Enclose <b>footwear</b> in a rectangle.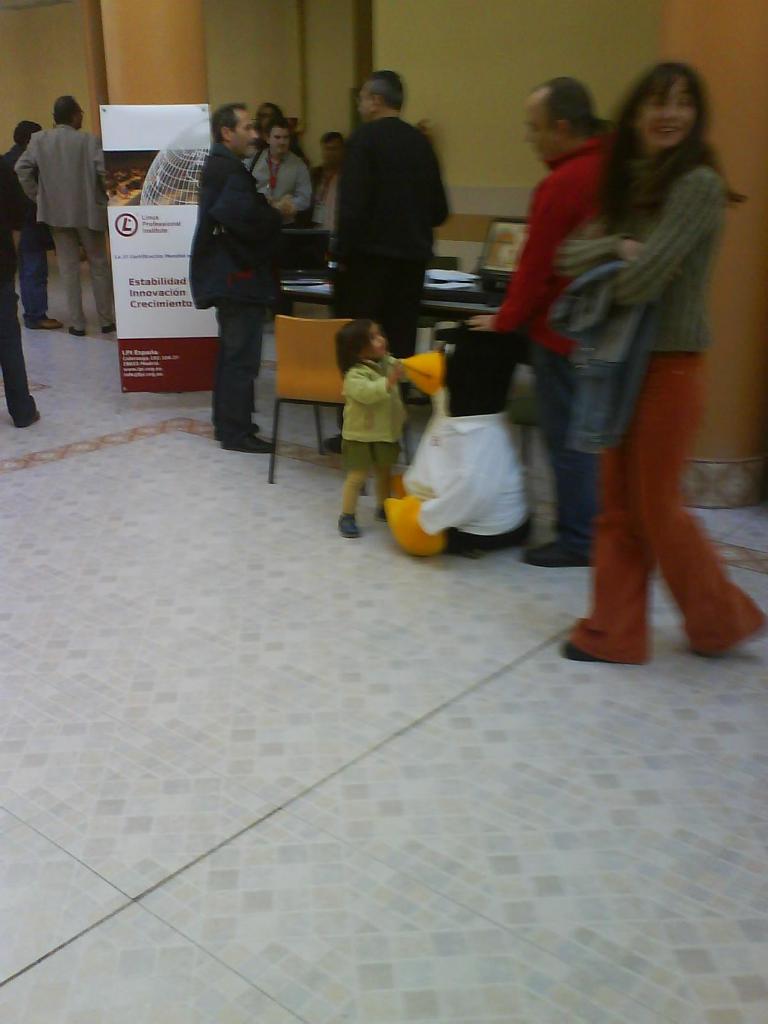
66,326,85,335.
